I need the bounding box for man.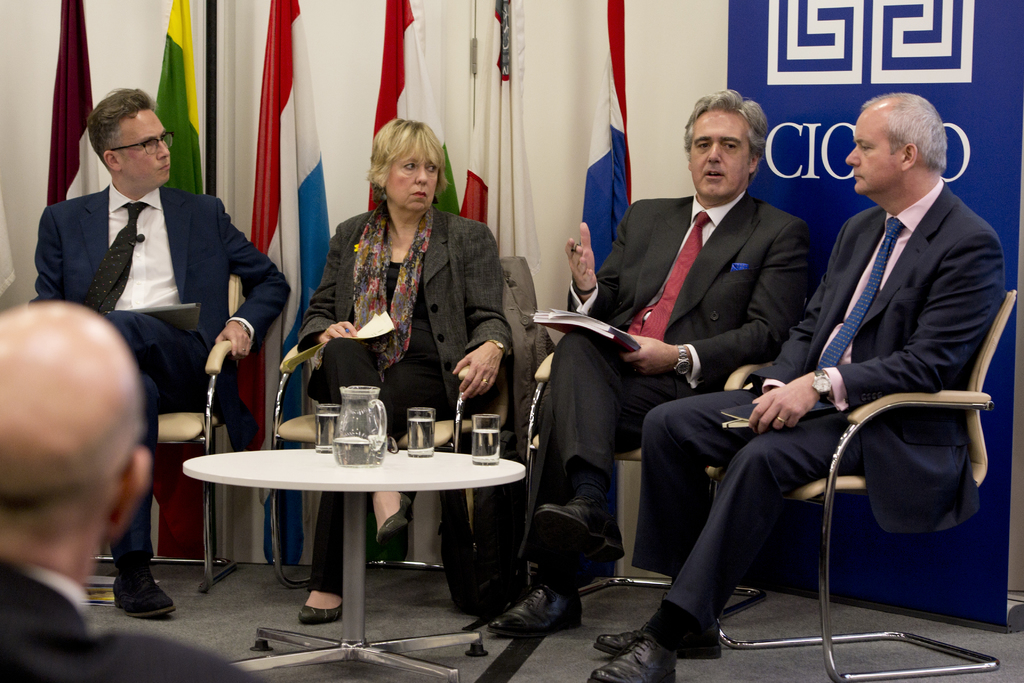
Here it is: 573 84 1013 682.
